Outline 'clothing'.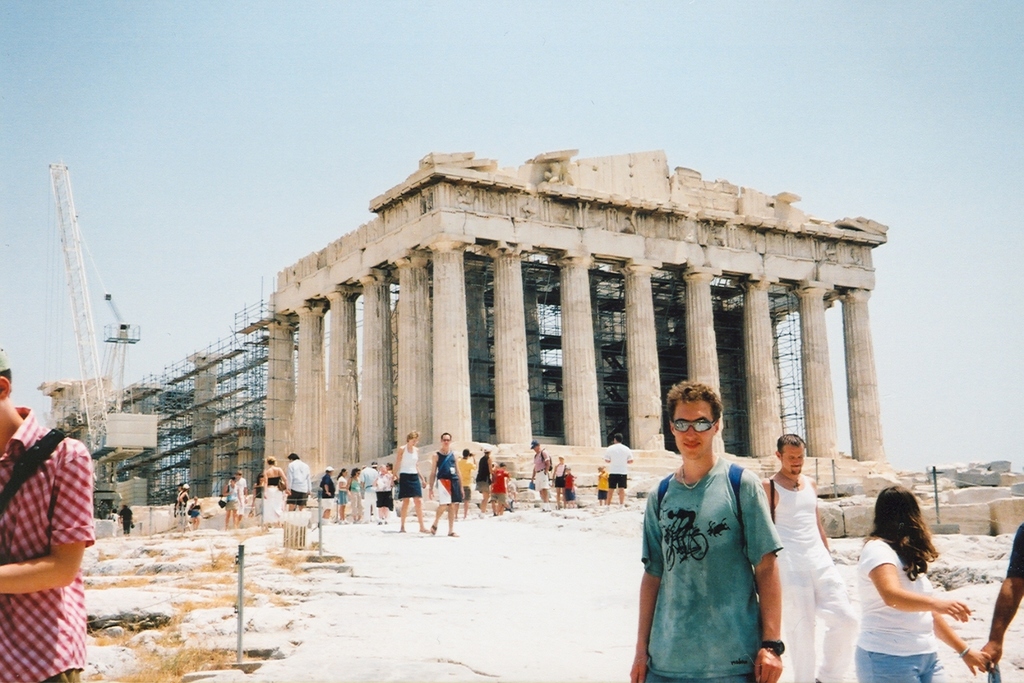
Outline: [0, 402, 97, 682].
